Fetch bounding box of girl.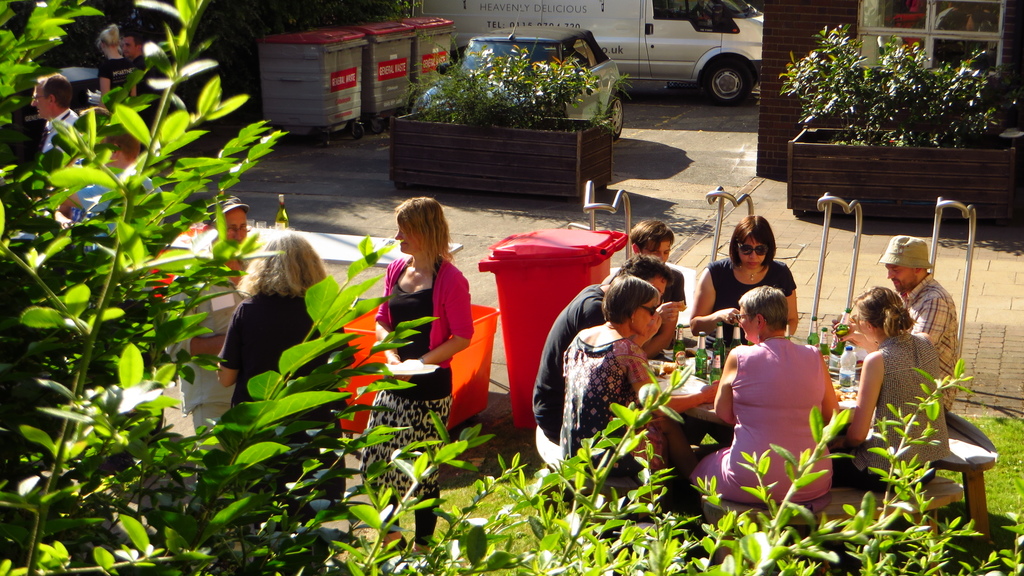
Bbox: {"x1": 690, "y1": 212, "x2": 803, "y2": 337}.
